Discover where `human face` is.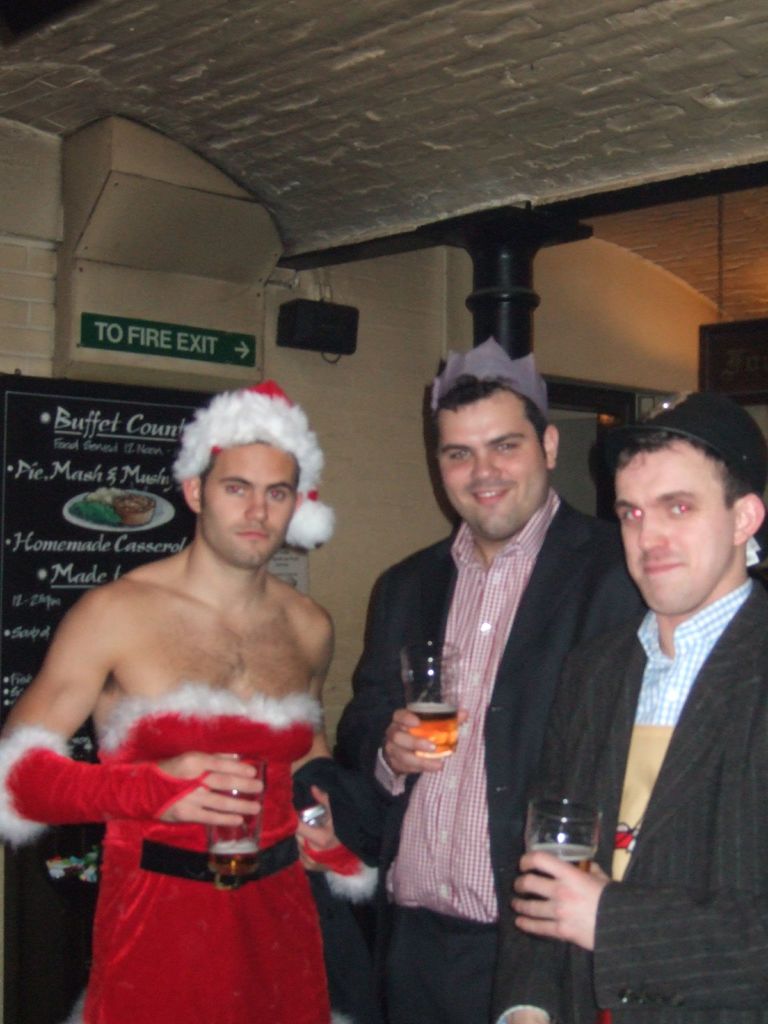
Discovered at pyautogui.locateOnScreen(200, 445, 296, 563).
